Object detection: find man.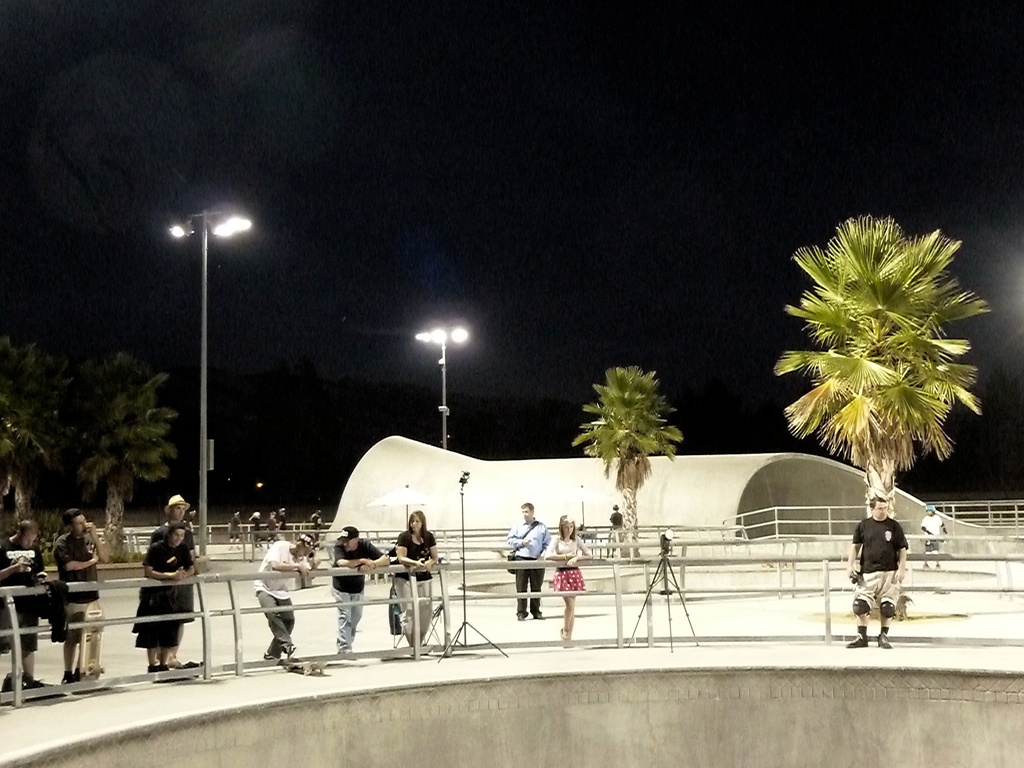
bbox=(922, 508, 943, 566).
